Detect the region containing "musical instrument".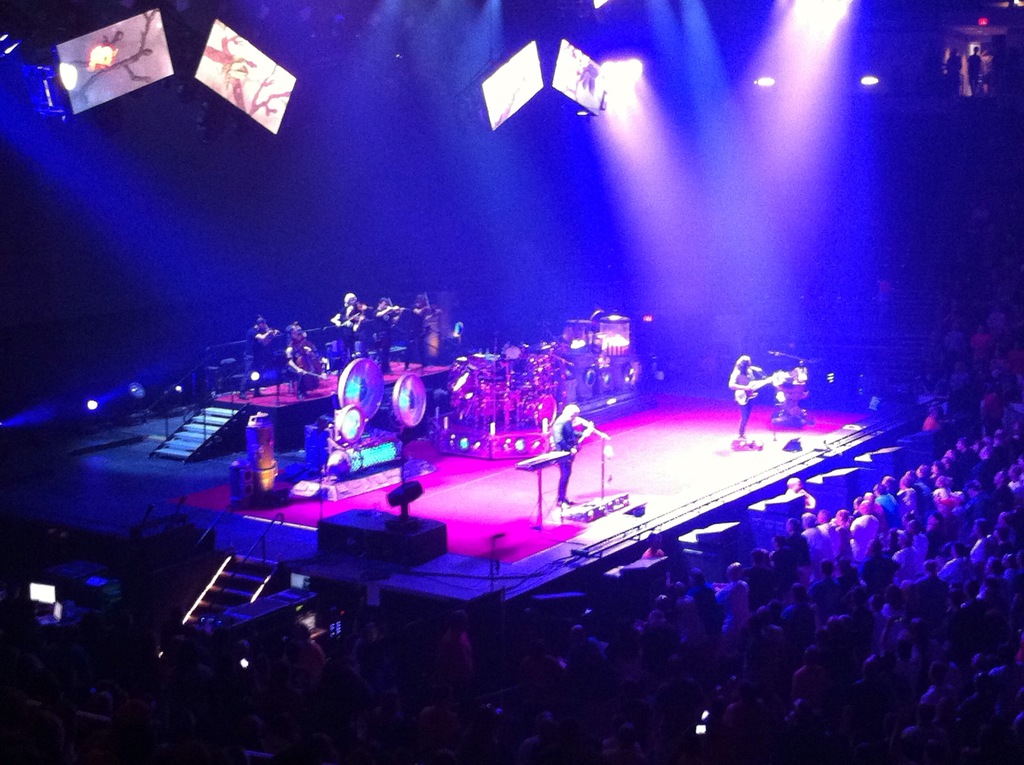
572 415 614 449.
